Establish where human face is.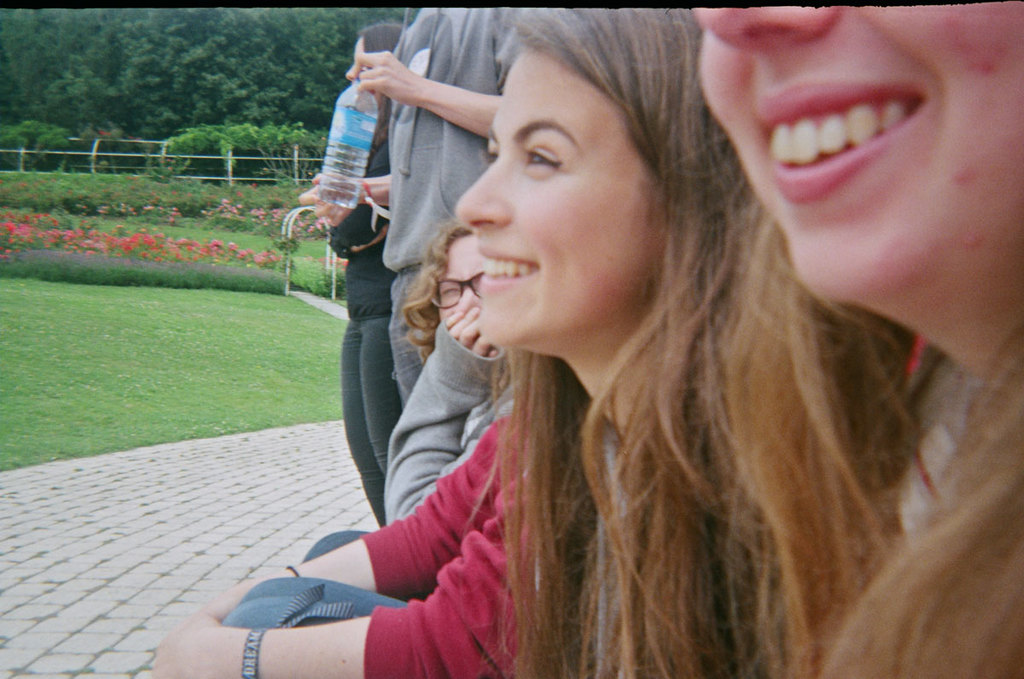
Established at {"left": 698, "top": 8, "right": 1022, "bottom": 305}.
